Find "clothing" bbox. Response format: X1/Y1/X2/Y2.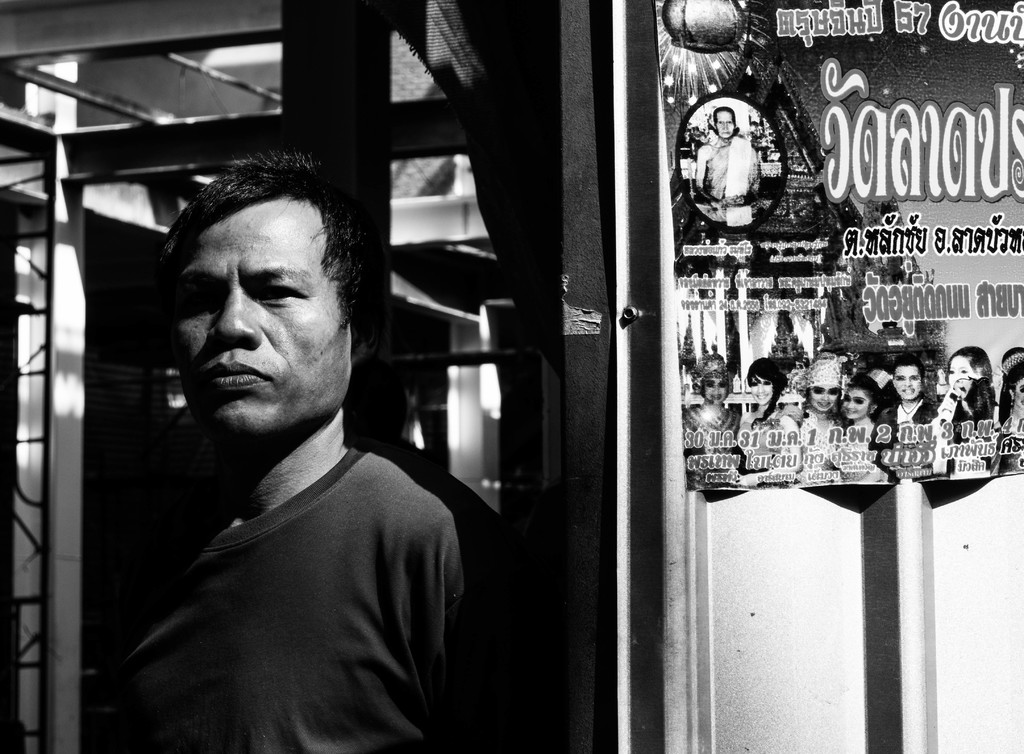
925/382/1005/519.
